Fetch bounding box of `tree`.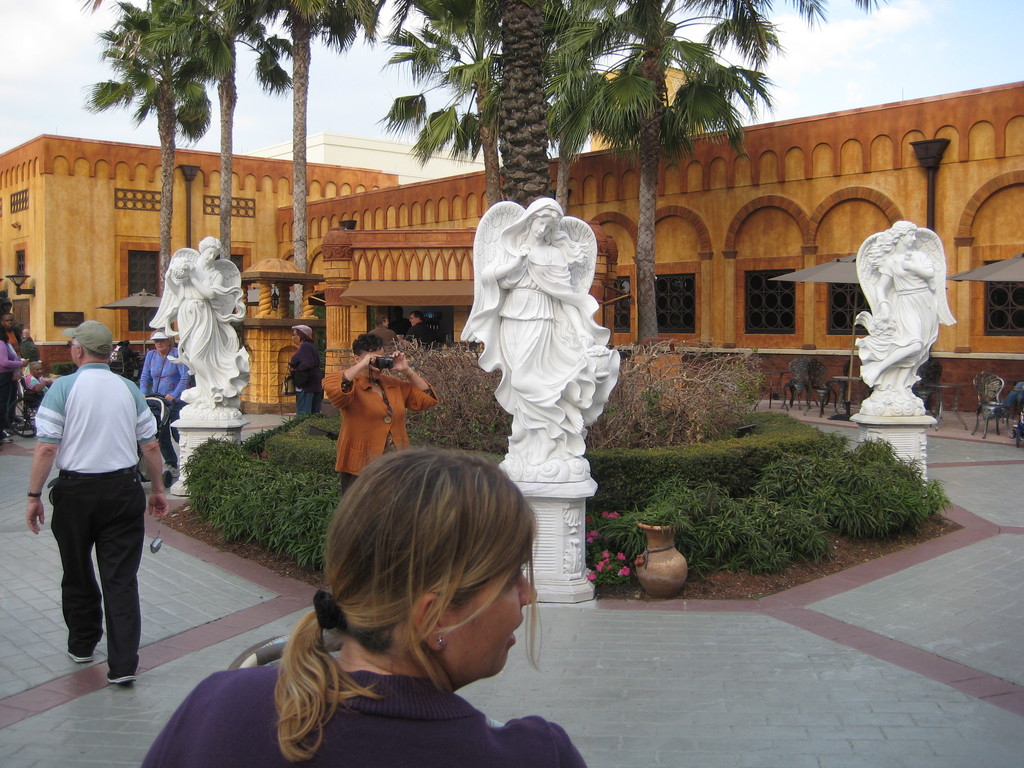
Bbox: <region>216, 0, 390, 307</region>.
